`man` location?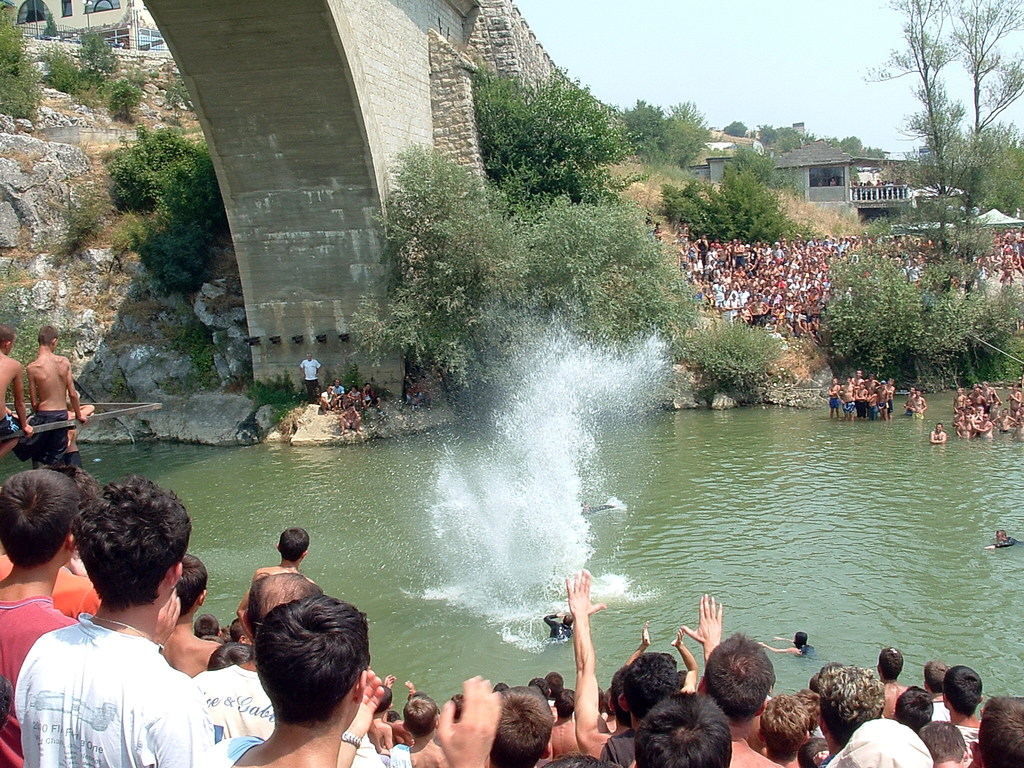
crop(346, 385, 362, 413)
